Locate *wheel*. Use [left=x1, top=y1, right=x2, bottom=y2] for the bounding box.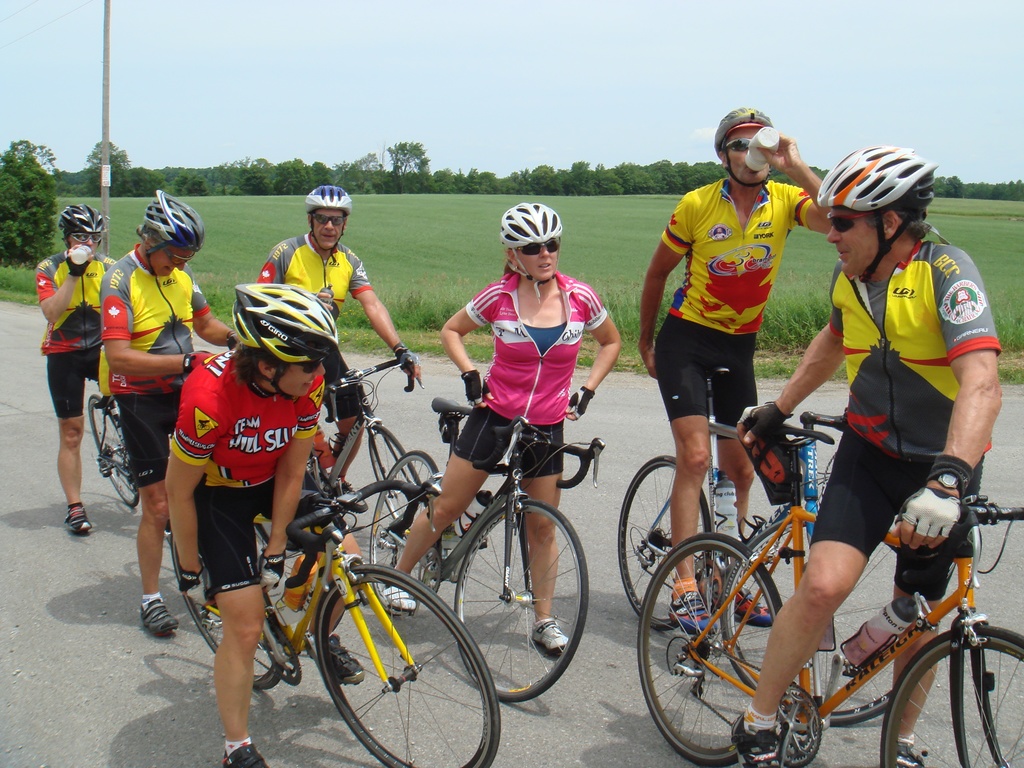
[left=175, top=529, right=276, bottom=697].
